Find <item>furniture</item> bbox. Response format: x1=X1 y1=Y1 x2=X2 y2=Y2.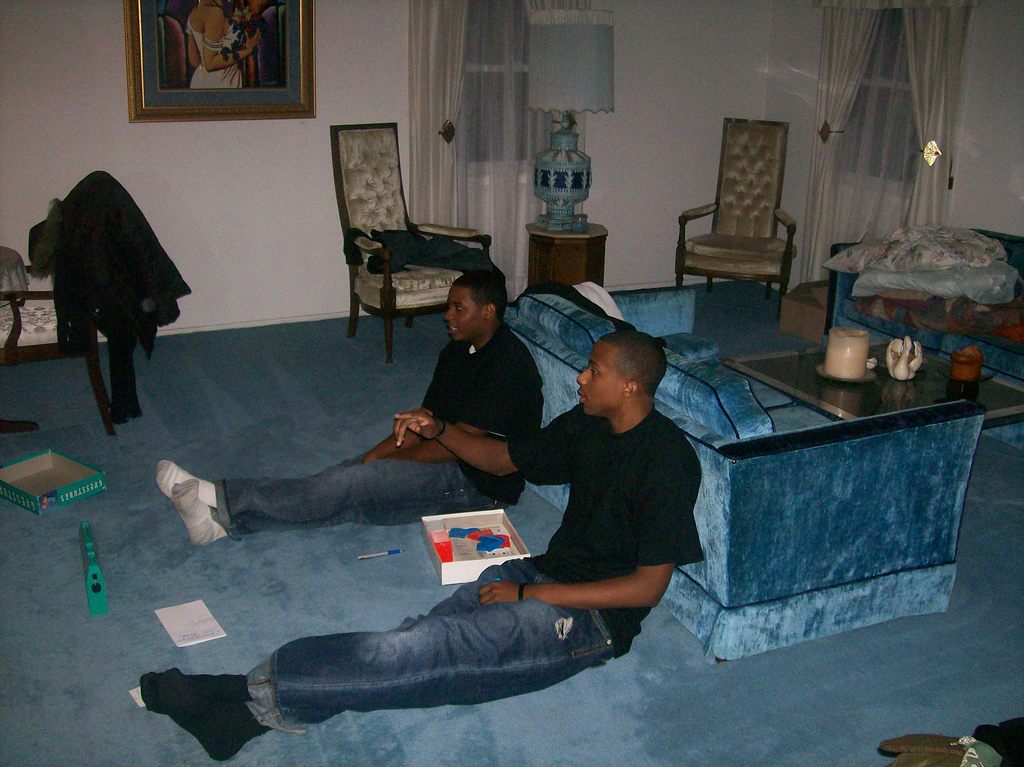
x1=323 y1=123 x2=494 y2=368.
